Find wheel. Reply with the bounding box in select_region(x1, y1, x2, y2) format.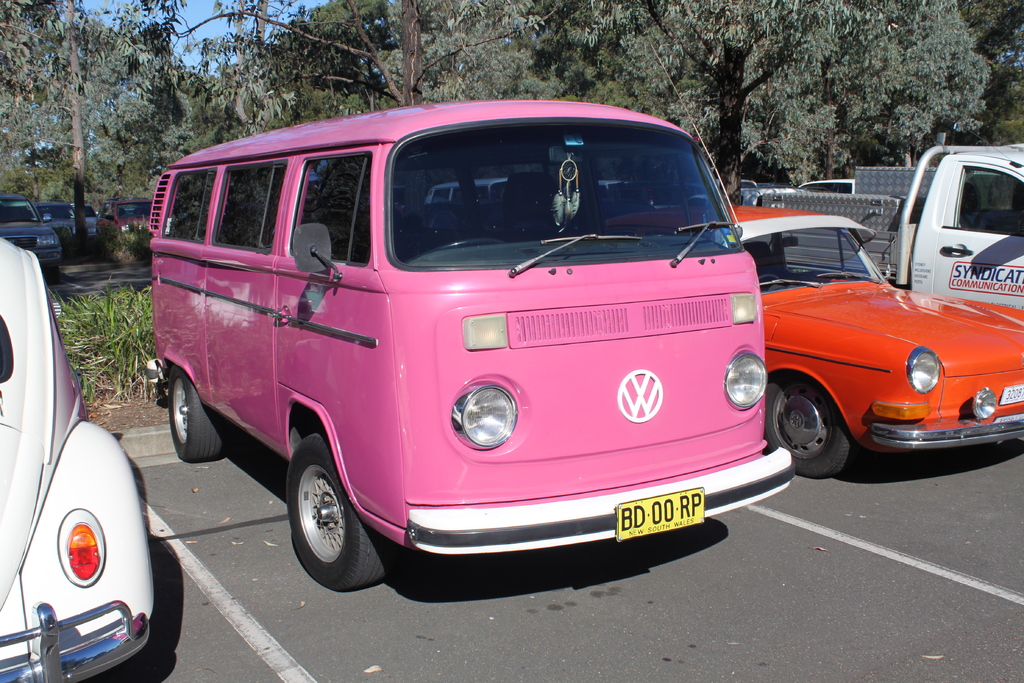
select_region(278, 436, 369, 591).
